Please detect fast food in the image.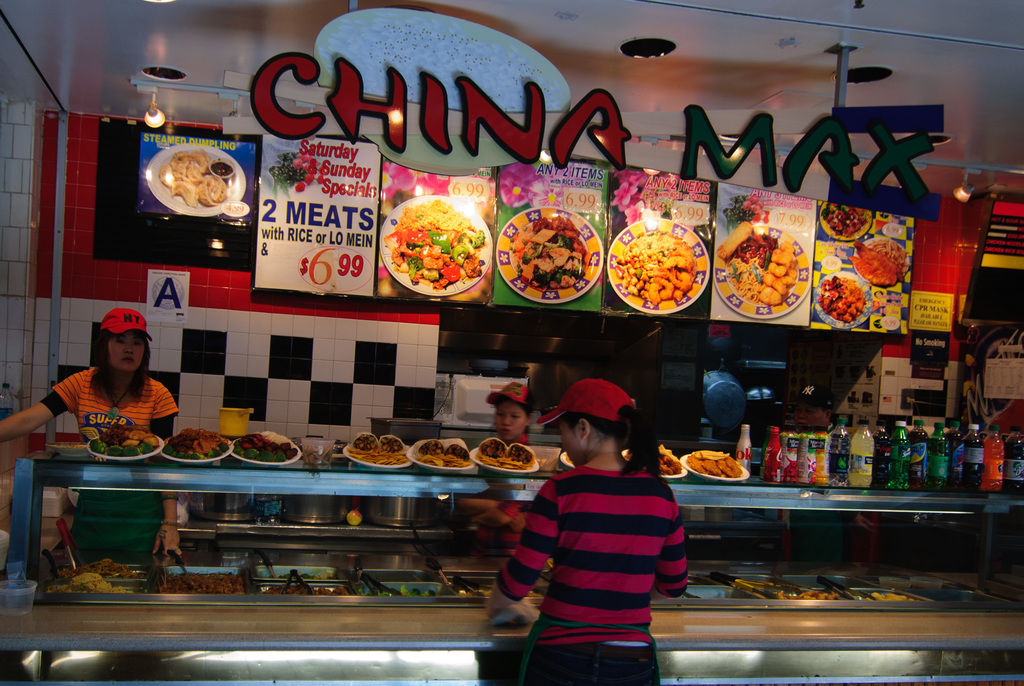
[72,559,136,578].
